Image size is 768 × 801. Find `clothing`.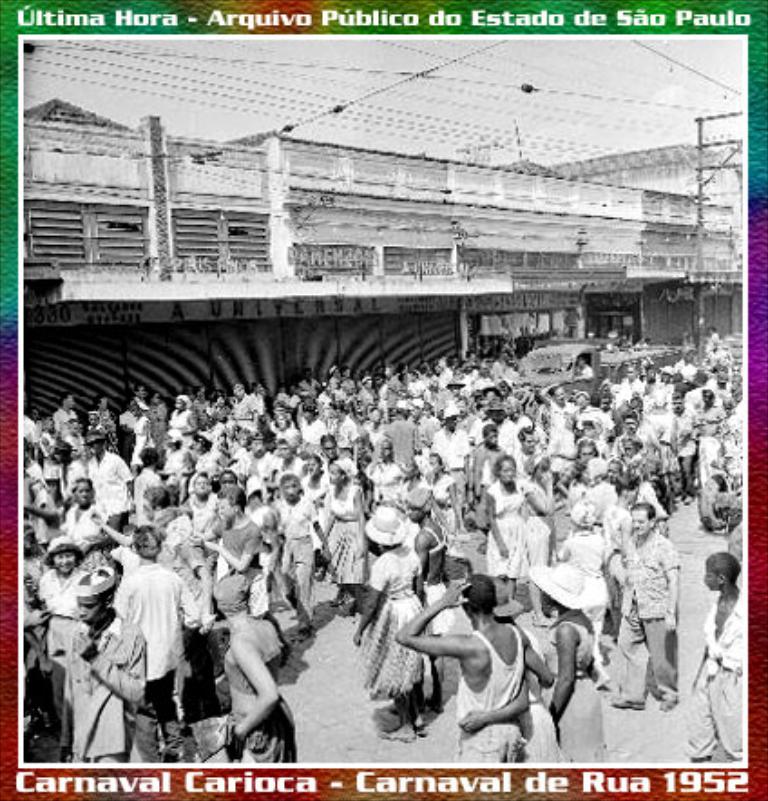
select_region(138, 469, 168, 513).
